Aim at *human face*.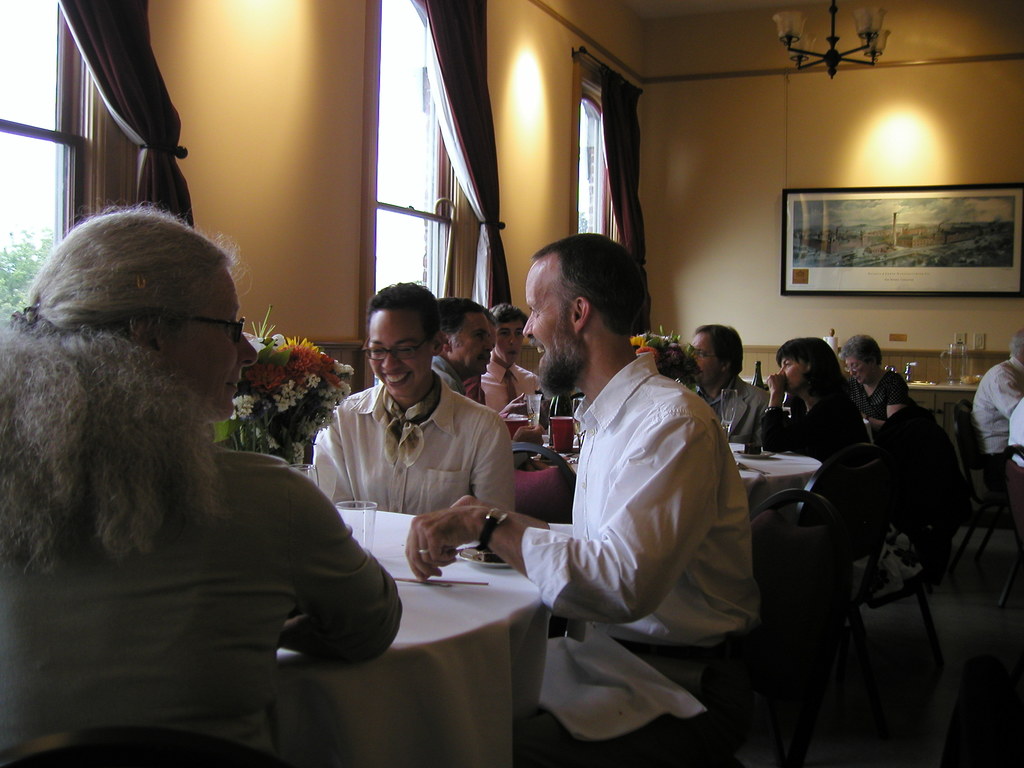
Aimed at <bbox>779, 356, 812, 392</bbox>.
